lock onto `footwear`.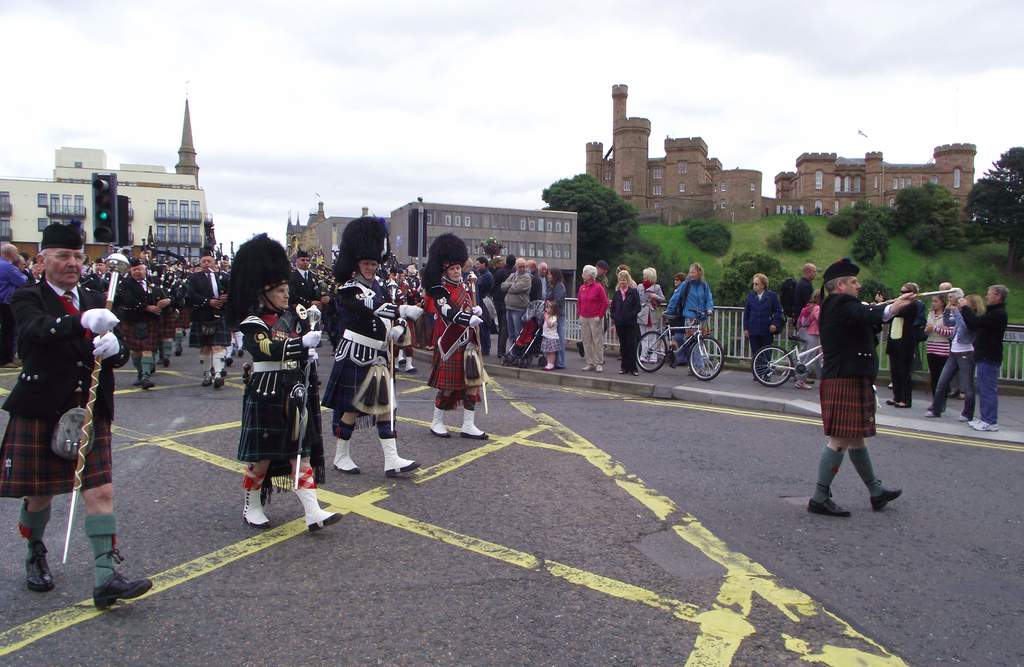
Locked: box=[972, 408, 987, 424].
